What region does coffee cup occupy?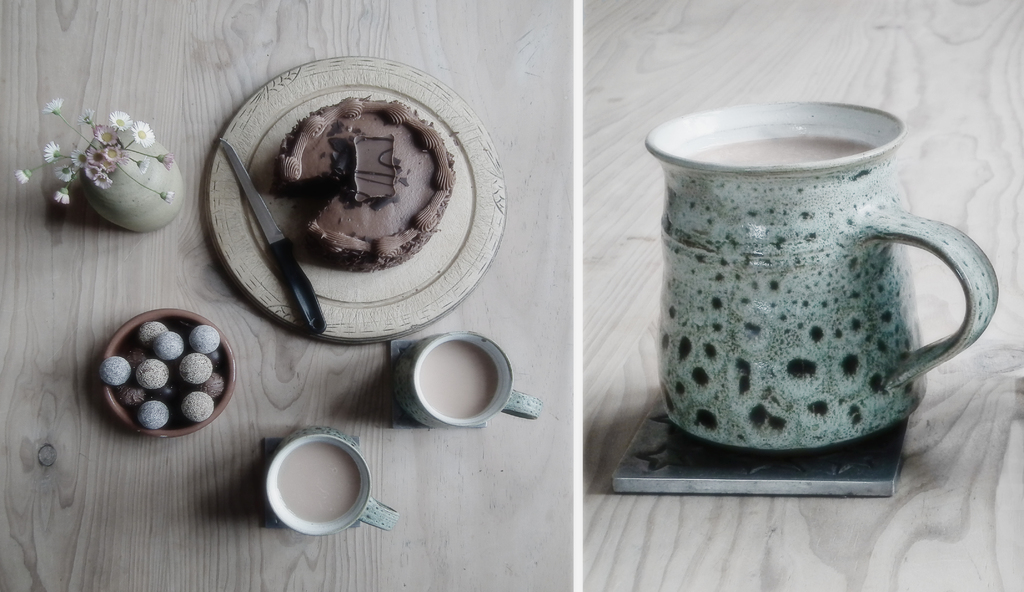
[263,430,403,536].
